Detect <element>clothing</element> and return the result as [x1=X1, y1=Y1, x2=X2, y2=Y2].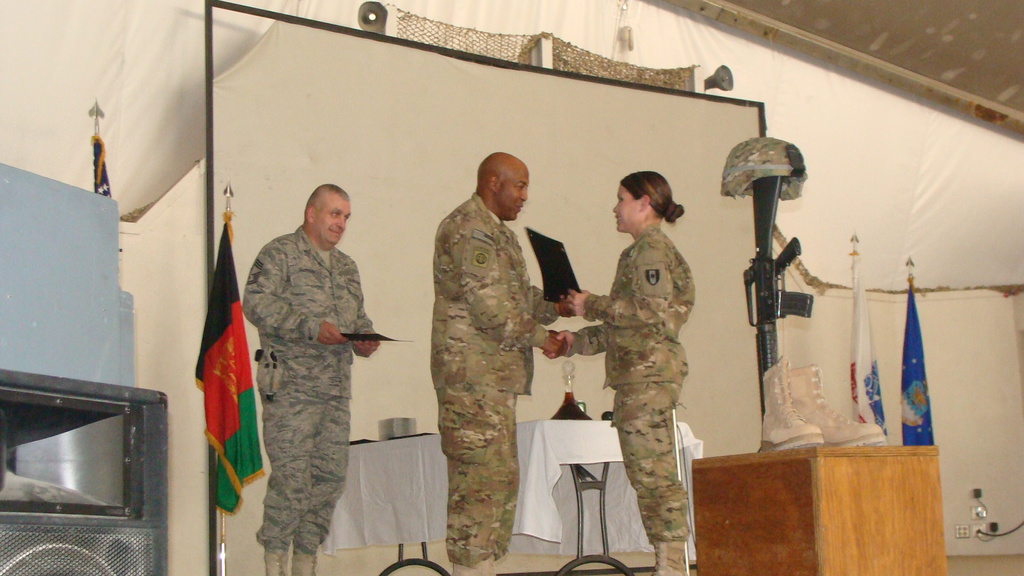
[x1=433, y1=193, x2=551, y2=575].
